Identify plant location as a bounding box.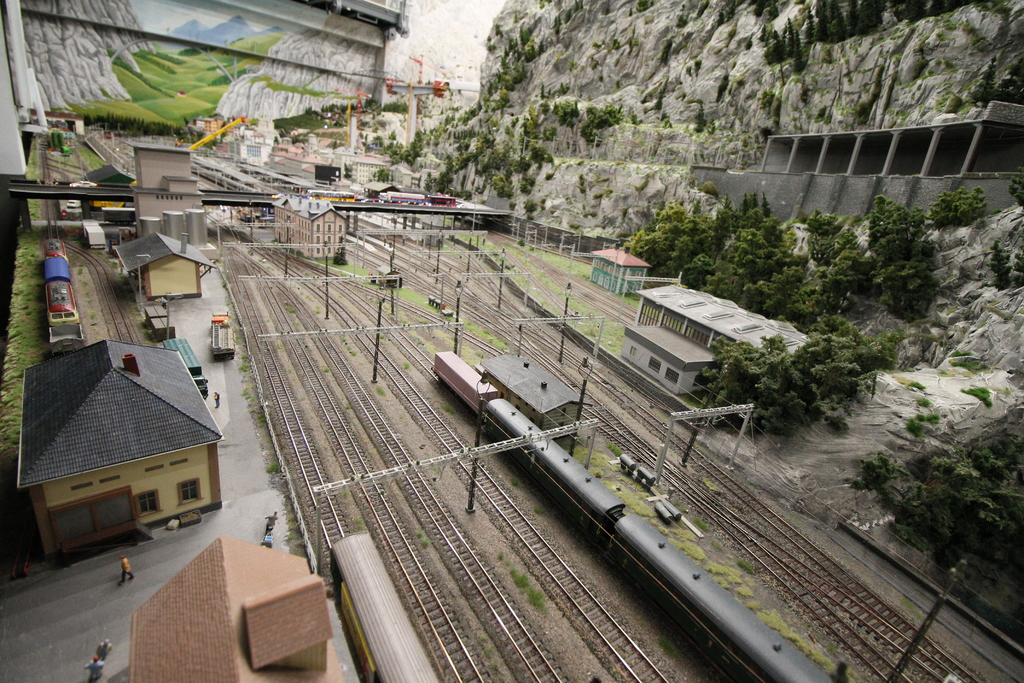
bbox=(932, 184, 989, 229).
